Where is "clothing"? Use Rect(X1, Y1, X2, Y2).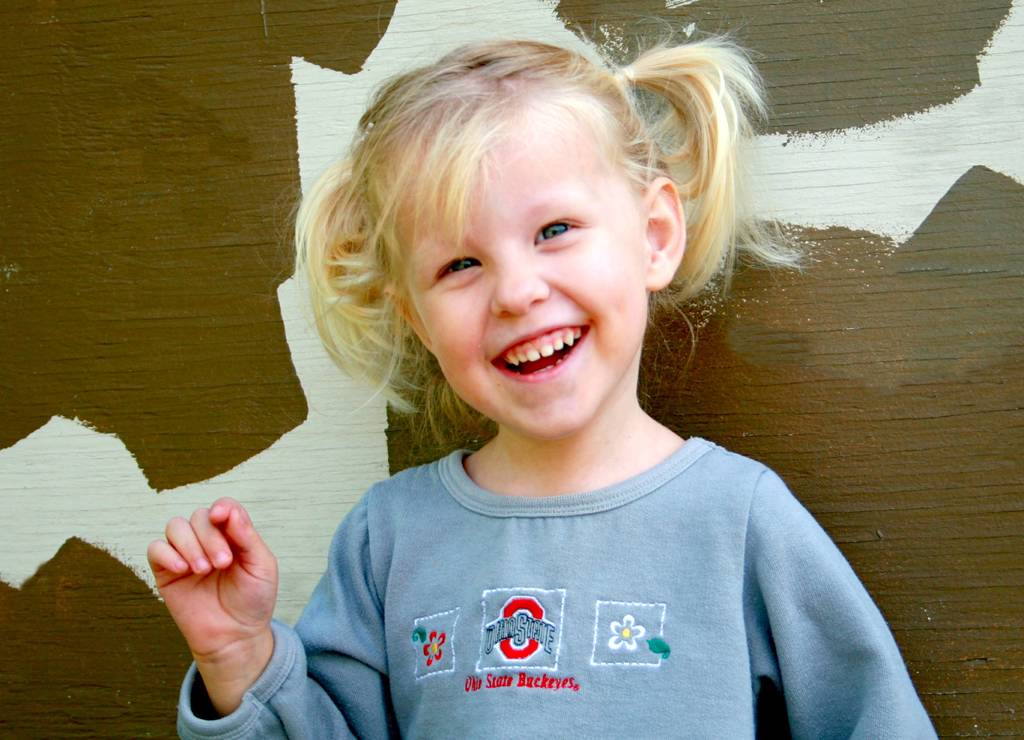
Rect(177, 450, 942, 739).
